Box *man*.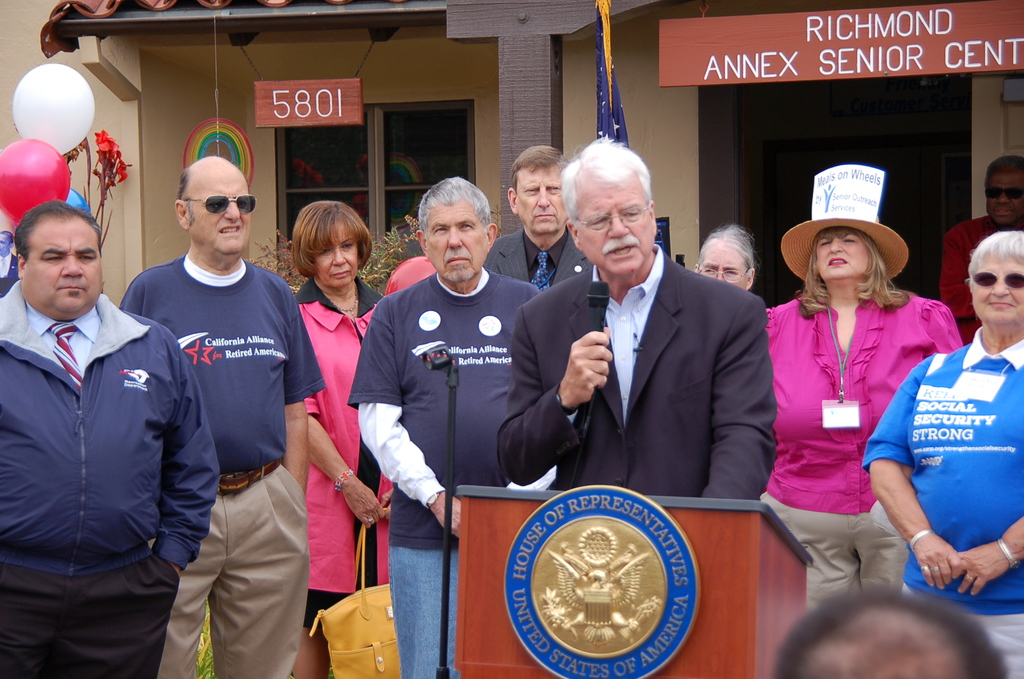
select_region(4, 182, 207, 678).
